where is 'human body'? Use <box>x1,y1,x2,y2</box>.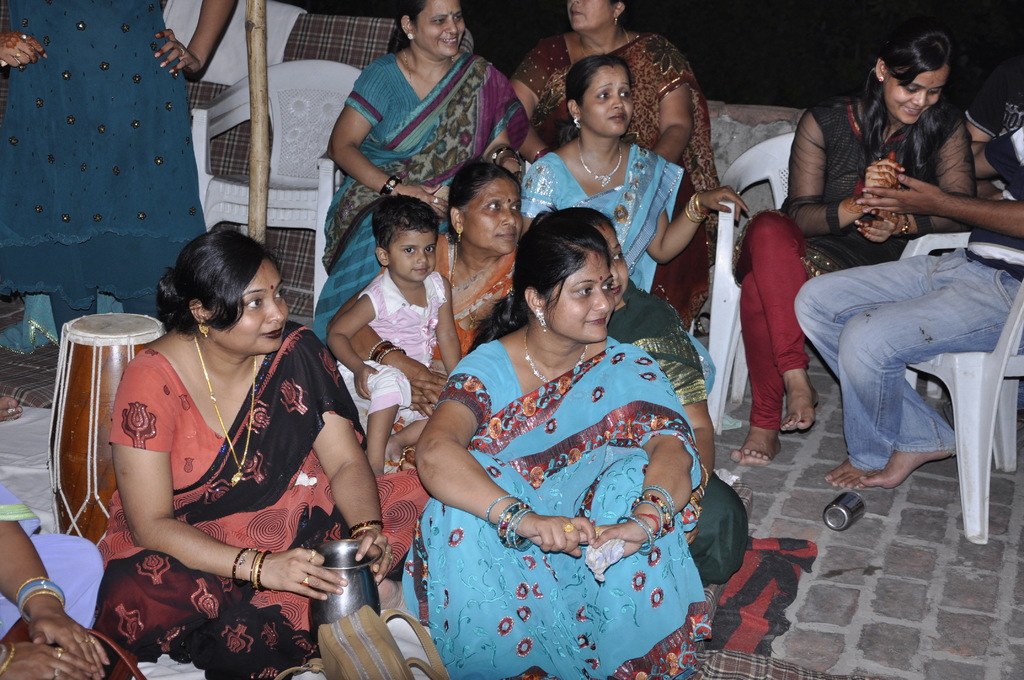
<box>794,115,1023,491</box>.
